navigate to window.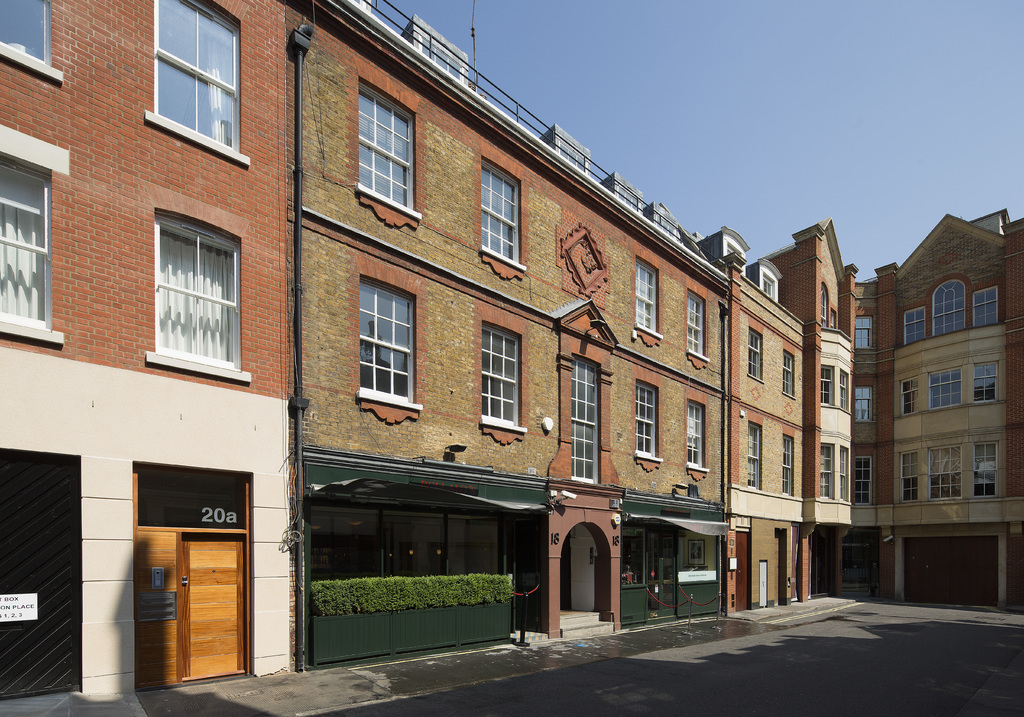
Navigation target: <box>355,79,423,220</box>.
